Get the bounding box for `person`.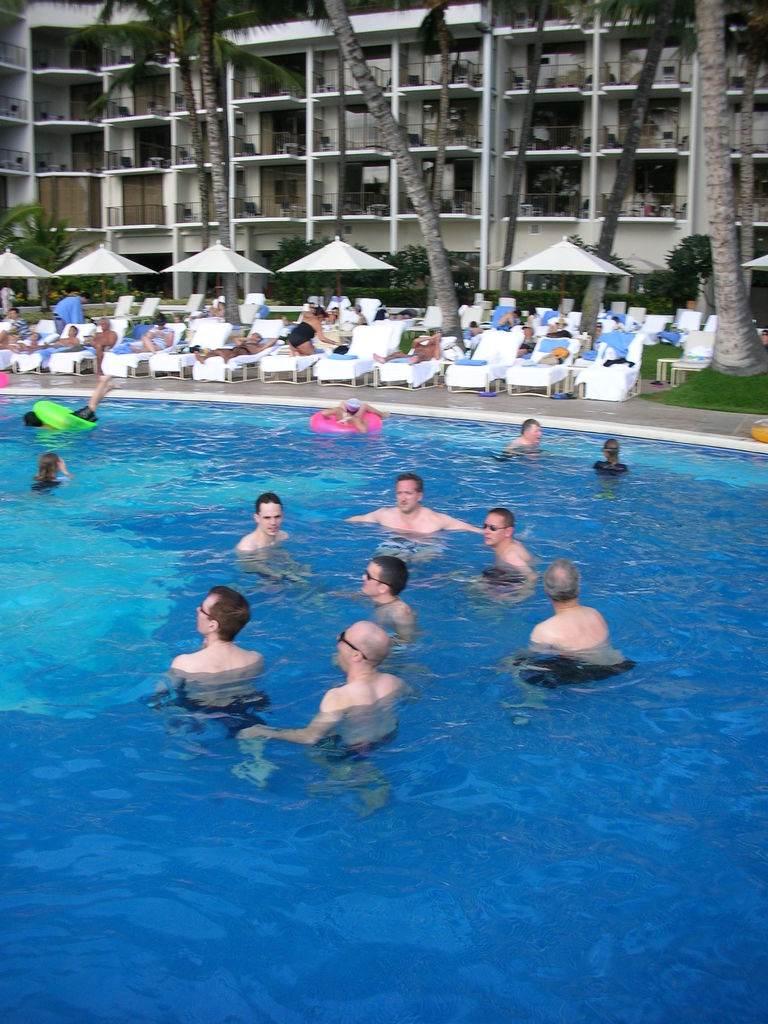
select_region(219, 495, 296, 578).
